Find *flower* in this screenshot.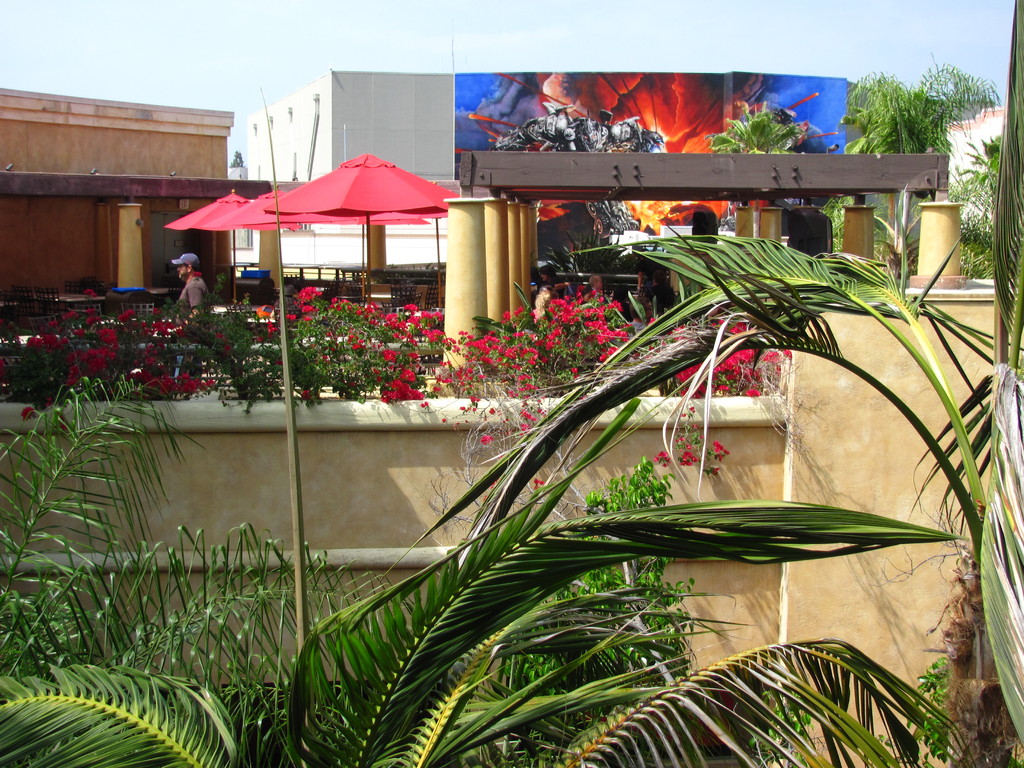
The bounding box for *flower* is bbox(714, 437, 731, 461).
